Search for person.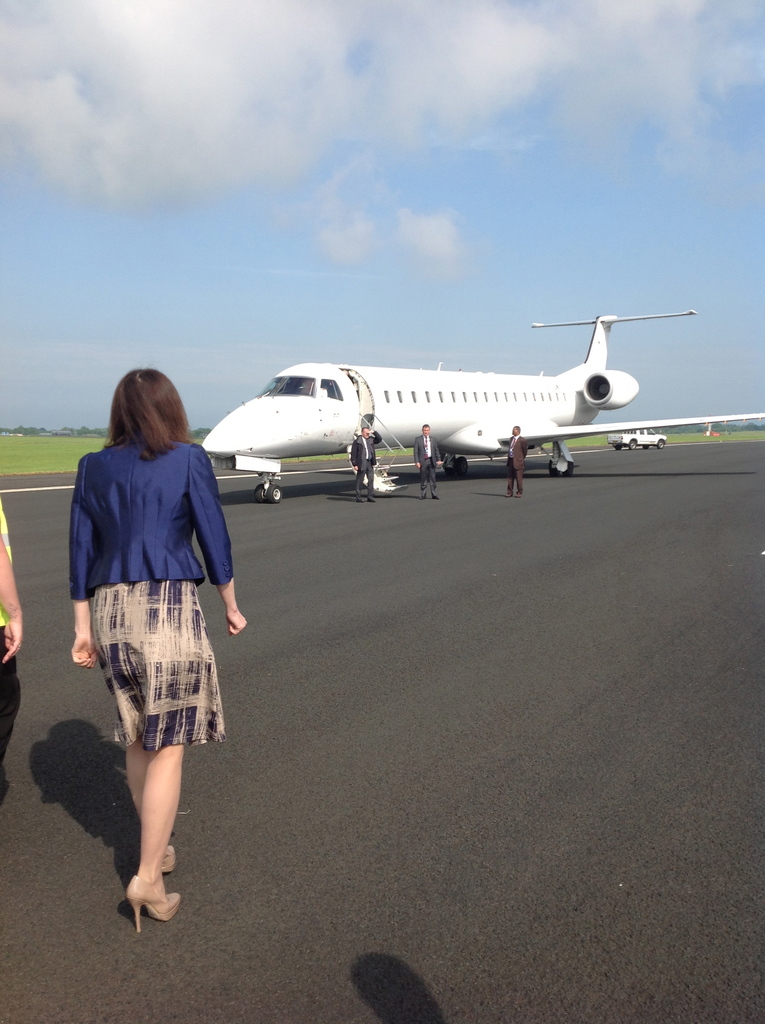
Found at box=[410, 424, 442, 505].
